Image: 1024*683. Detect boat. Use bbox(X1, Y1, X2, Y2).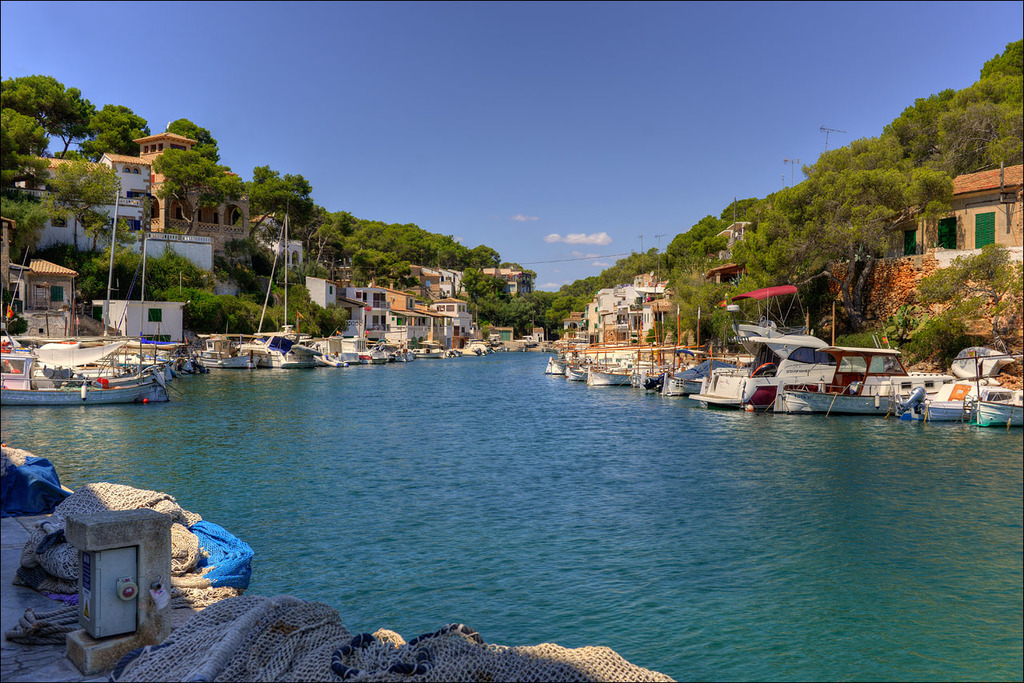
bbox(117, 339, 198, 377).
